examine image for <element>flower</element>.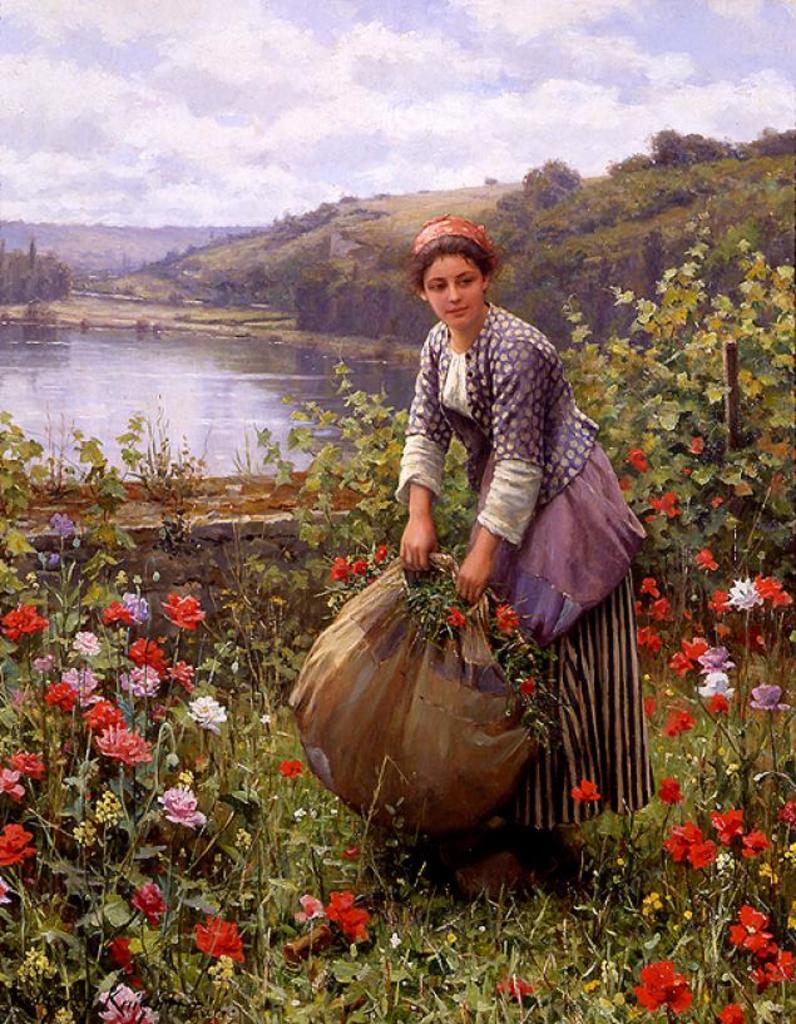
Examination result: 280/758/298/776.
